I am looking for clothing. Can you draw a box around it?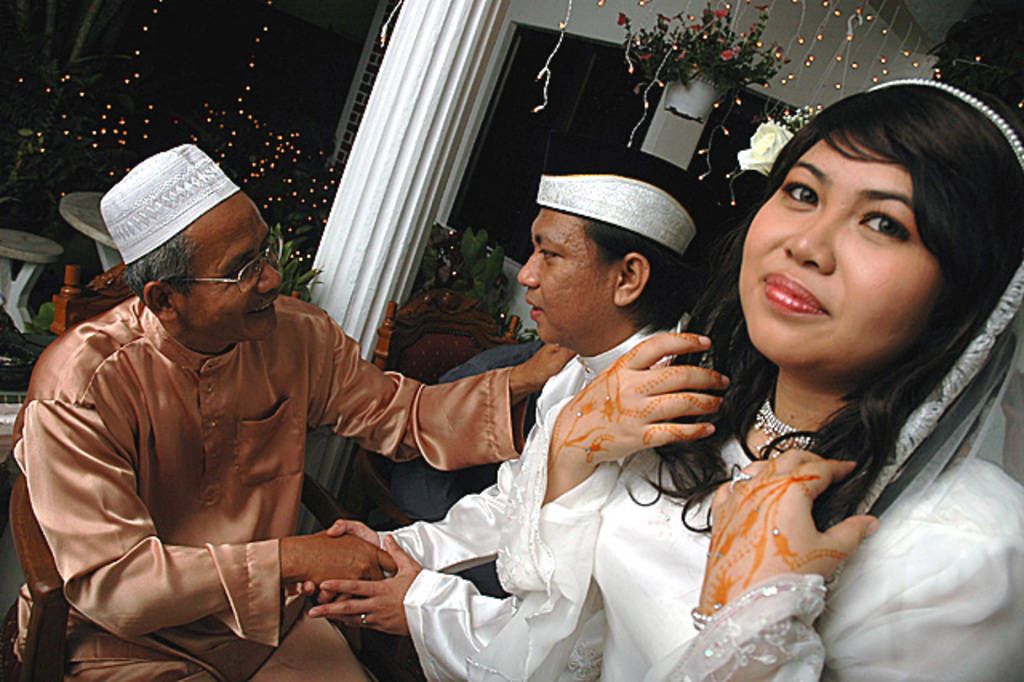
Sure, the bounding box is x1=365 y1=312 x2=699 y2=680.
